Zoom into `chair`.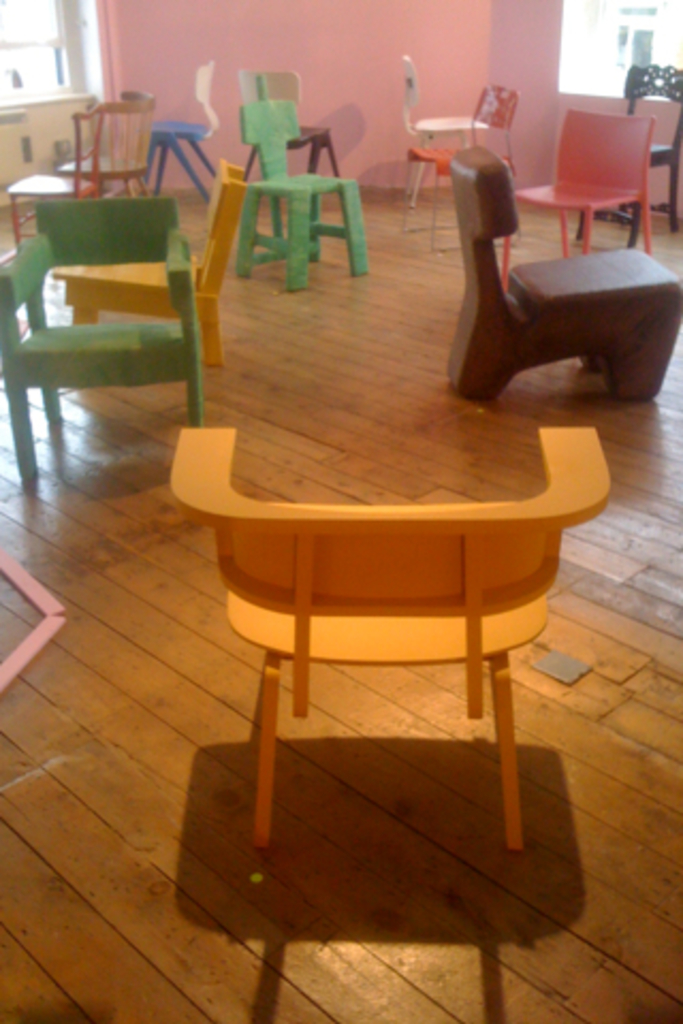
Zoom target: detection(570, 64, 681, 254).
